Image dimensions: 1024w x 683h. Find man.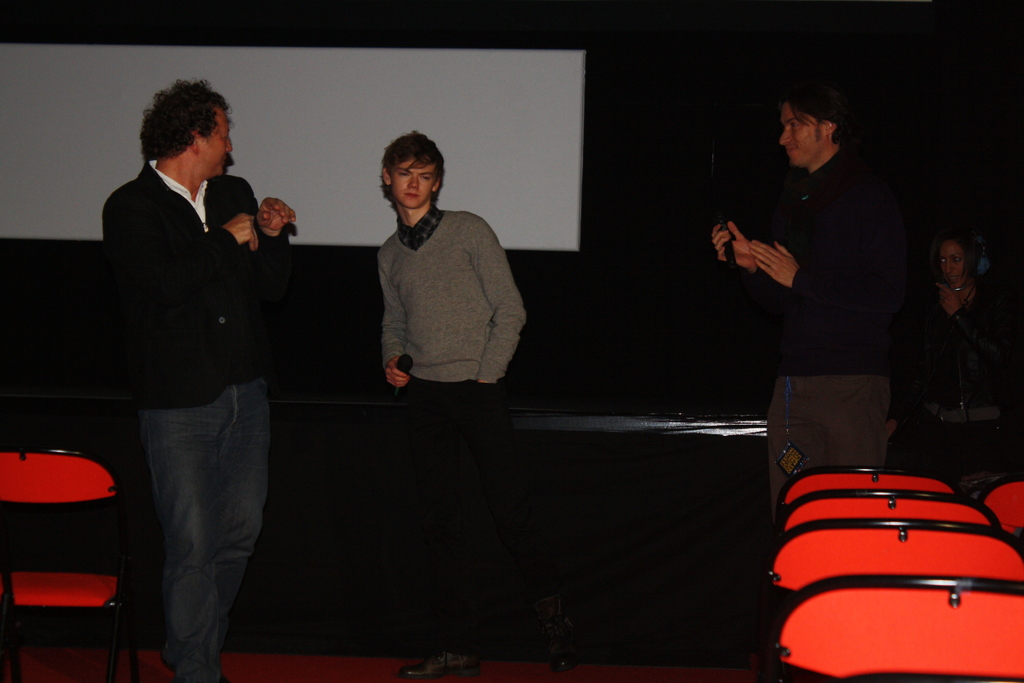
box(712, 88, 905, 524).
